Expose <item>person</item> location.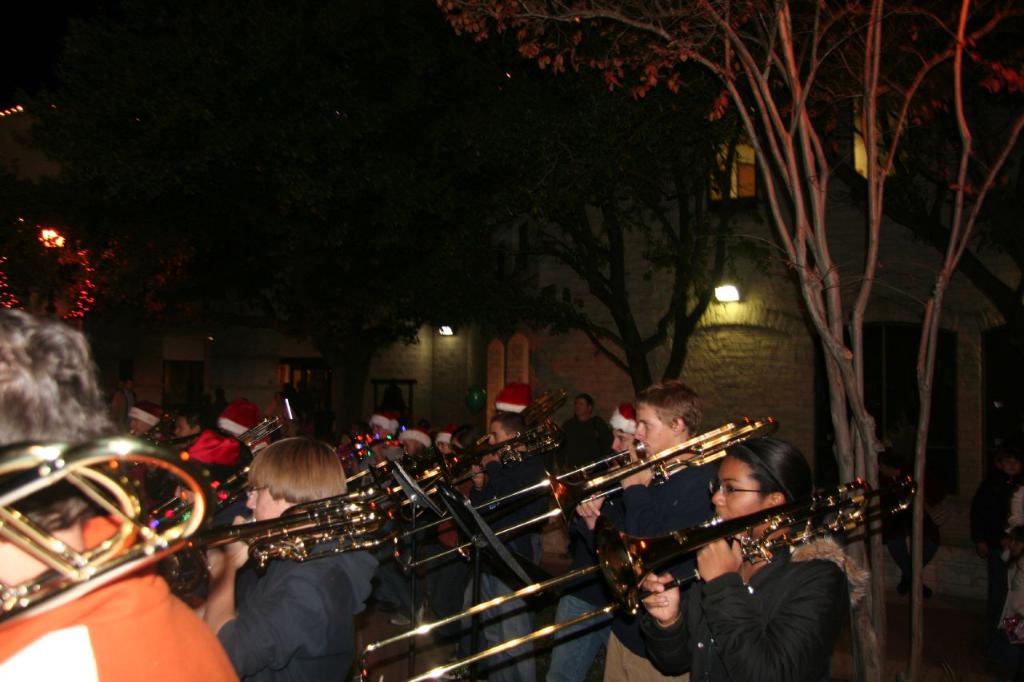
Exposed at {"left": 874, "top": 451, "right": 939, "bottom": 596}.
